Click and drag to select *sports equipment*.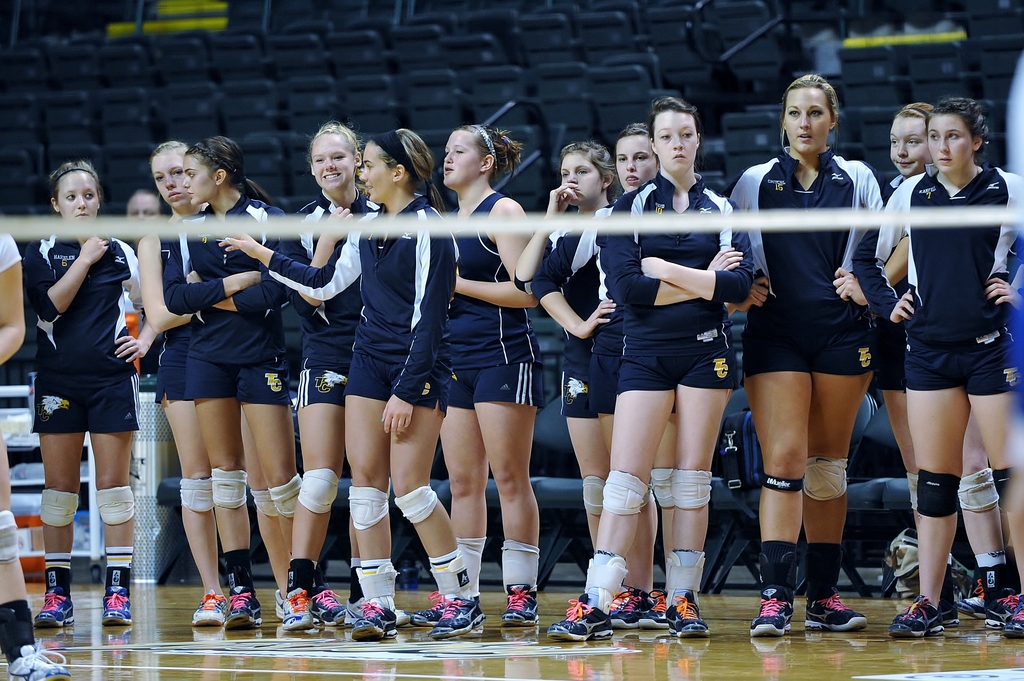
Selection: (39,487,78,528).
